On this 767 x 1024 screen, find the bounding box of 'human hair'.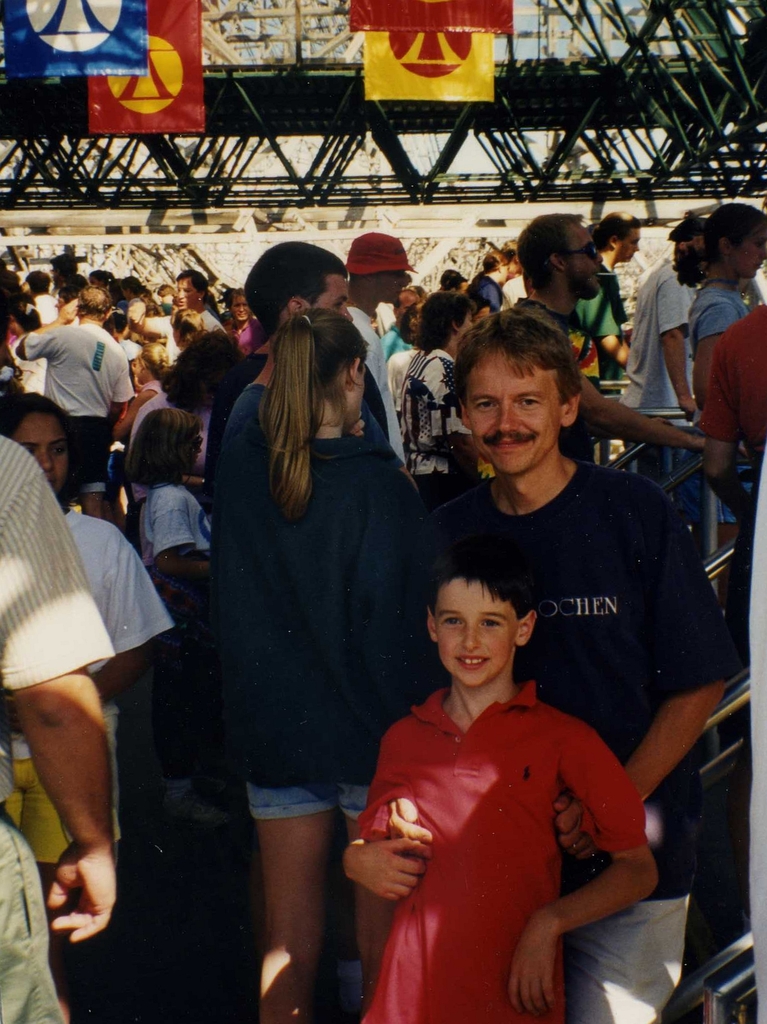
Bounding box: <bbox>77, 294, 113, 310</bbox>.
